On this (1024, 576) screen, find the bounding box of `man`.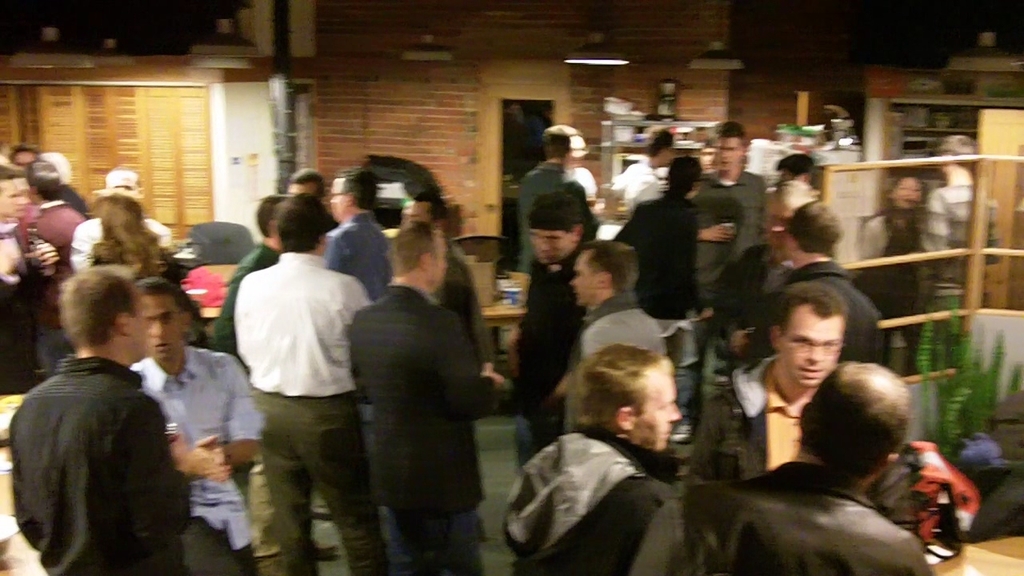
Bounding box: 699, 181, 831, 366.
